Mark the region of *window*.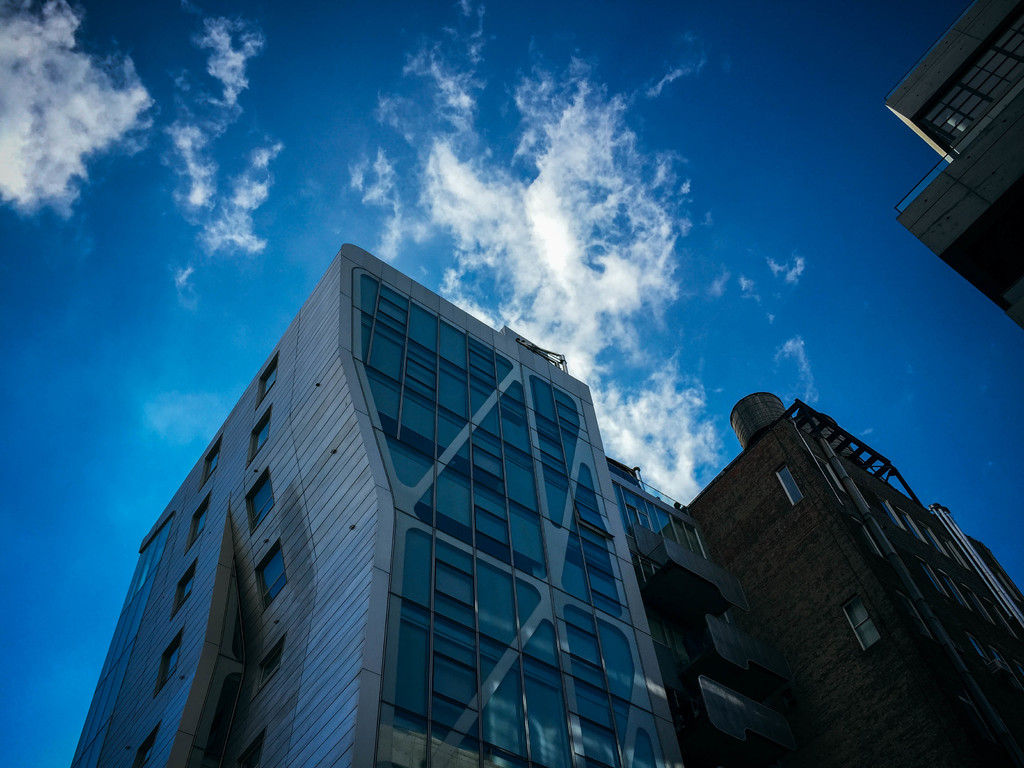
Region: (973, 587, 993, 625).
